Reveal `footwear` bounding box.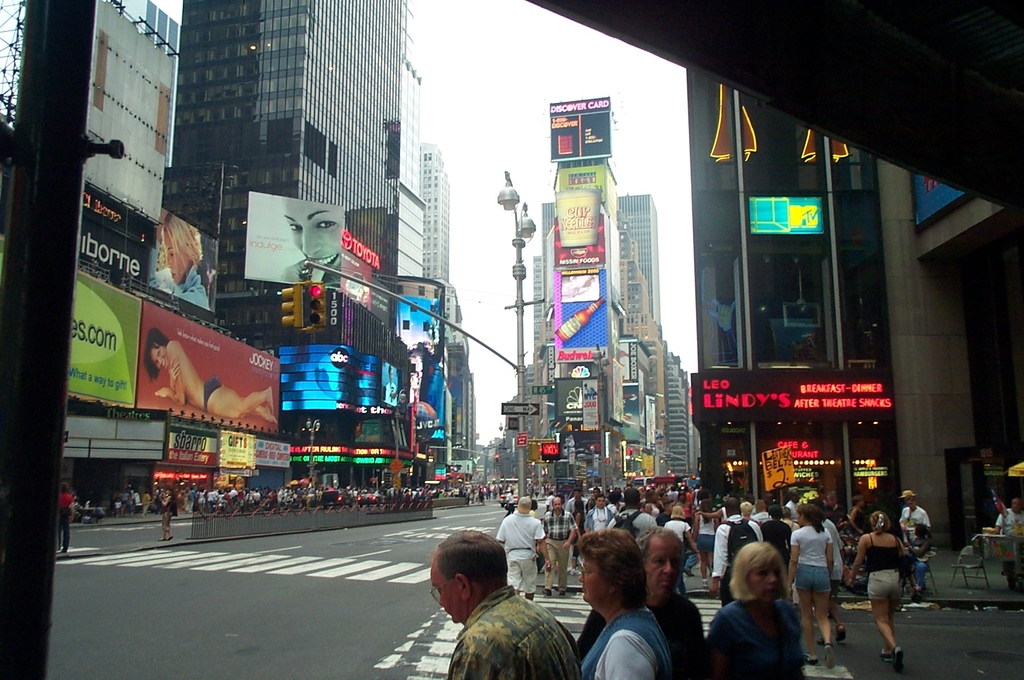
Revealed: <bbox>826, 645, 834, 671</bbox>.
